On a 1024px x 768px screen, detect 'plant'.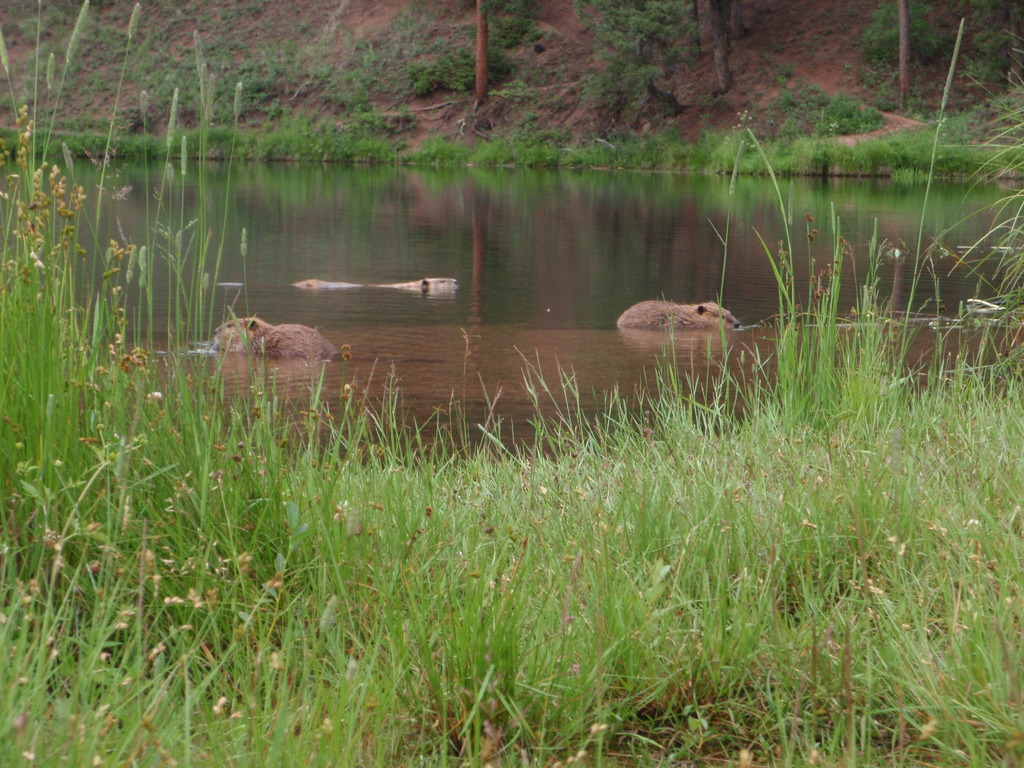
x1=90, y1=132, x2=137, y2=164.
